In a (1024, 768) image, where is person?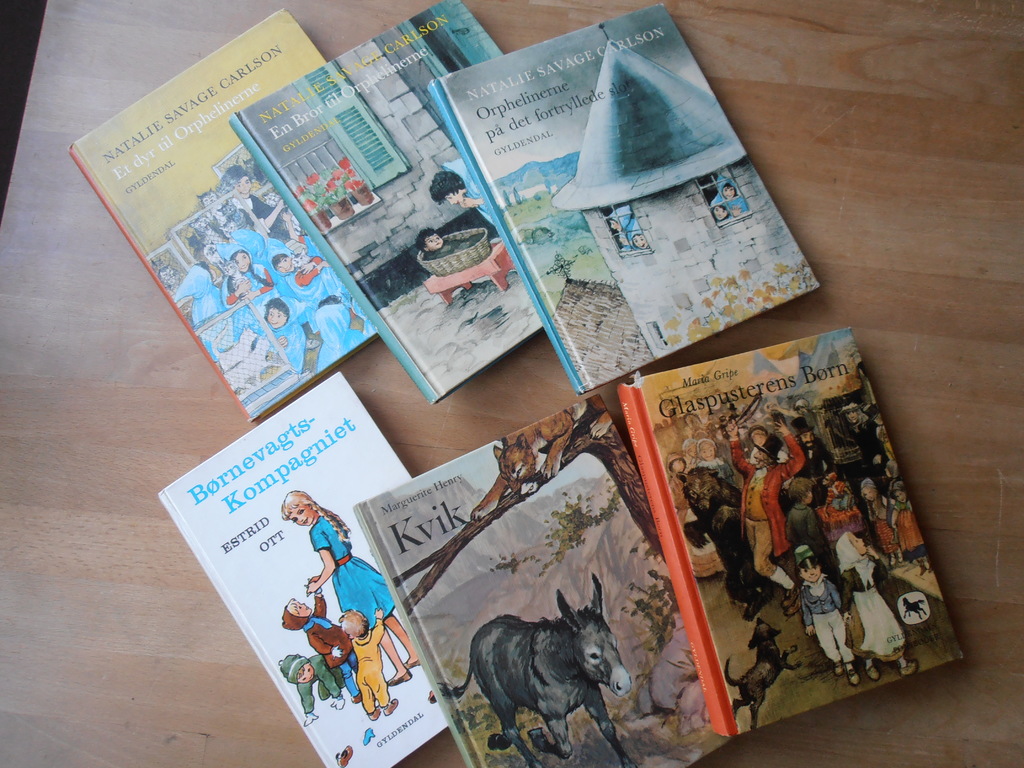
bbox(279, 491, 431, 691).
